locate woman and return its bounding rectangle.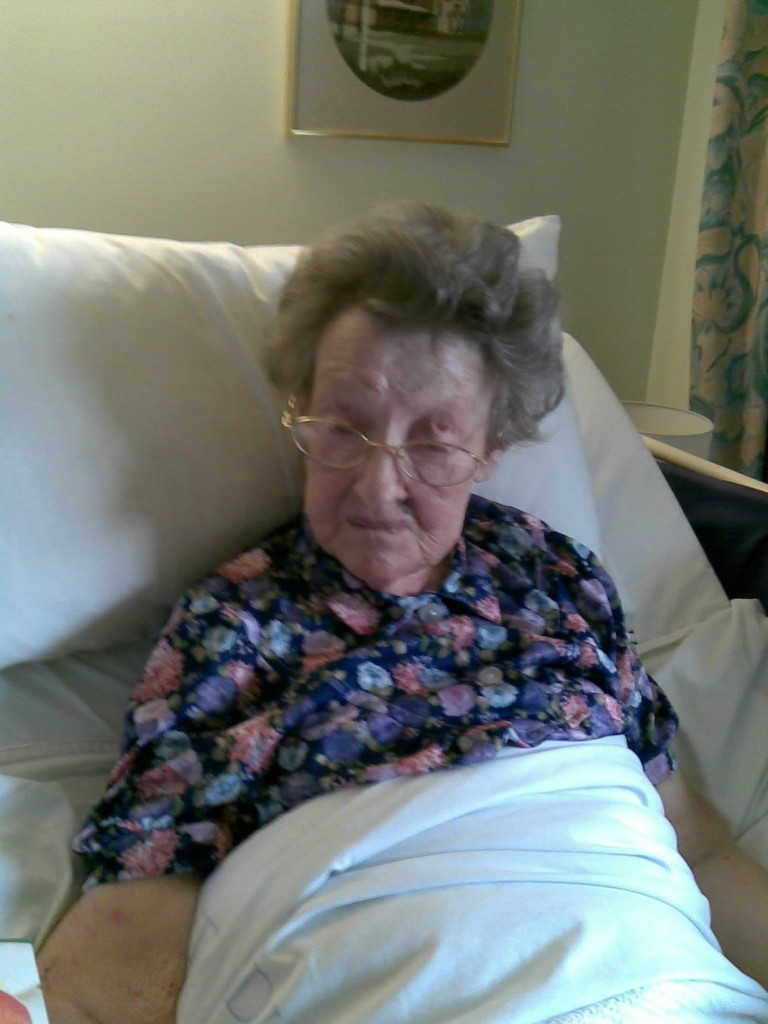
[75,146,717,988].
